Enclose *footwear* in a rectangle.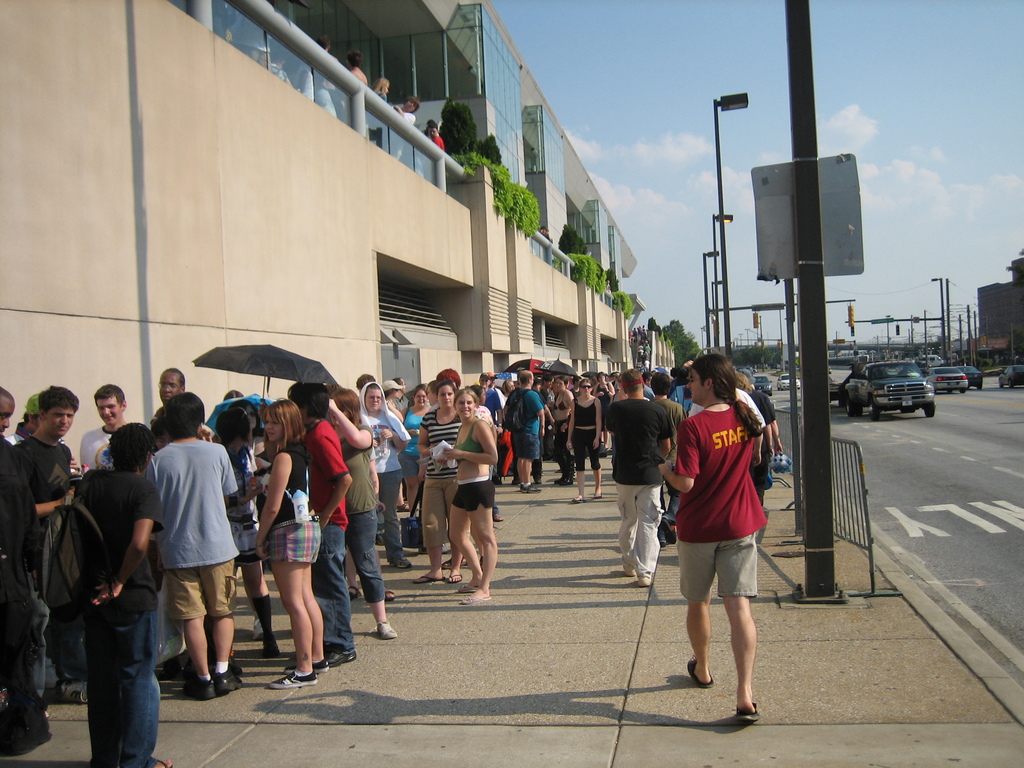
region(595, 492, 602, 497).
